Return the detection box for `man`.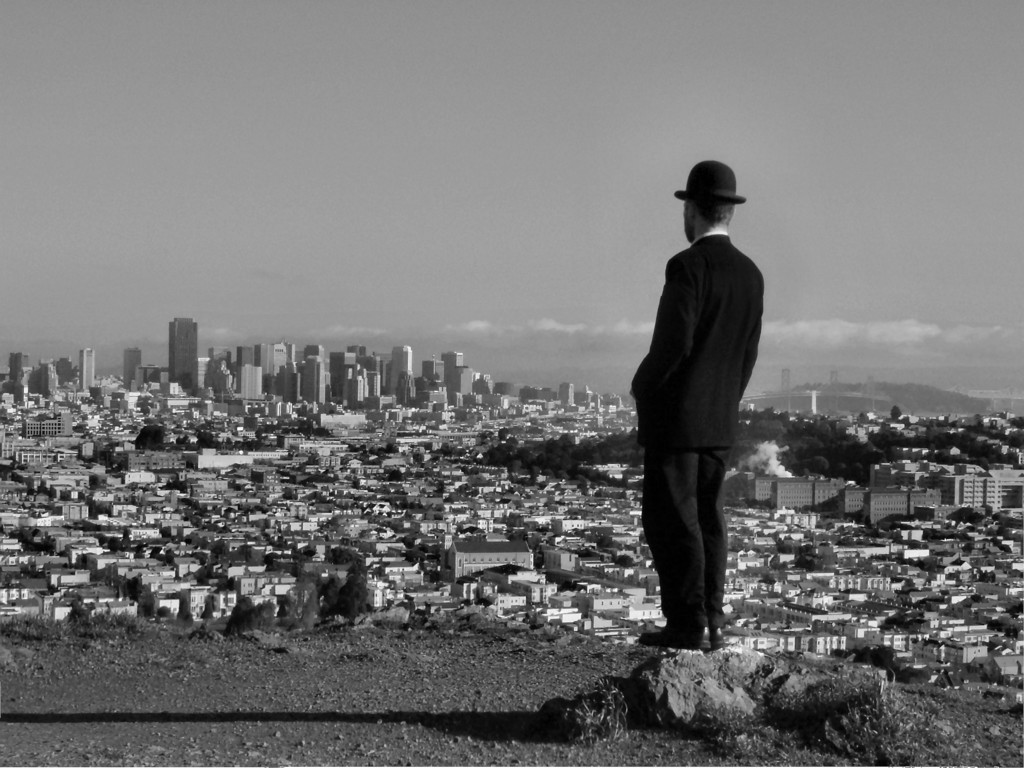
(632,159,765,652).
